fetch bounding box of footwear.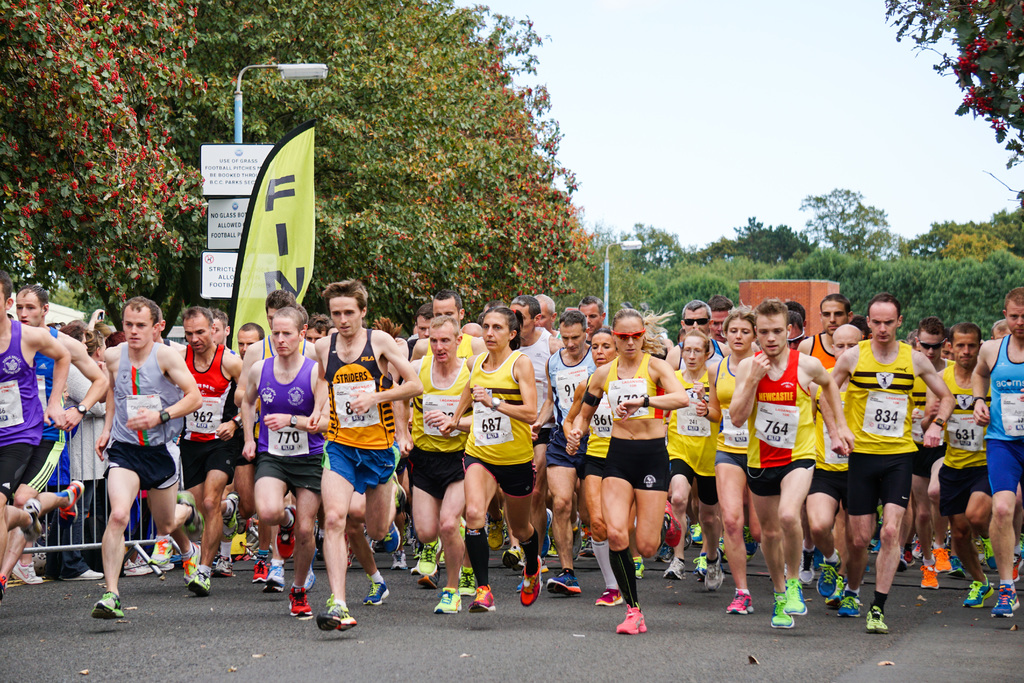
Bbox: region(56, 475, 86, 527).
